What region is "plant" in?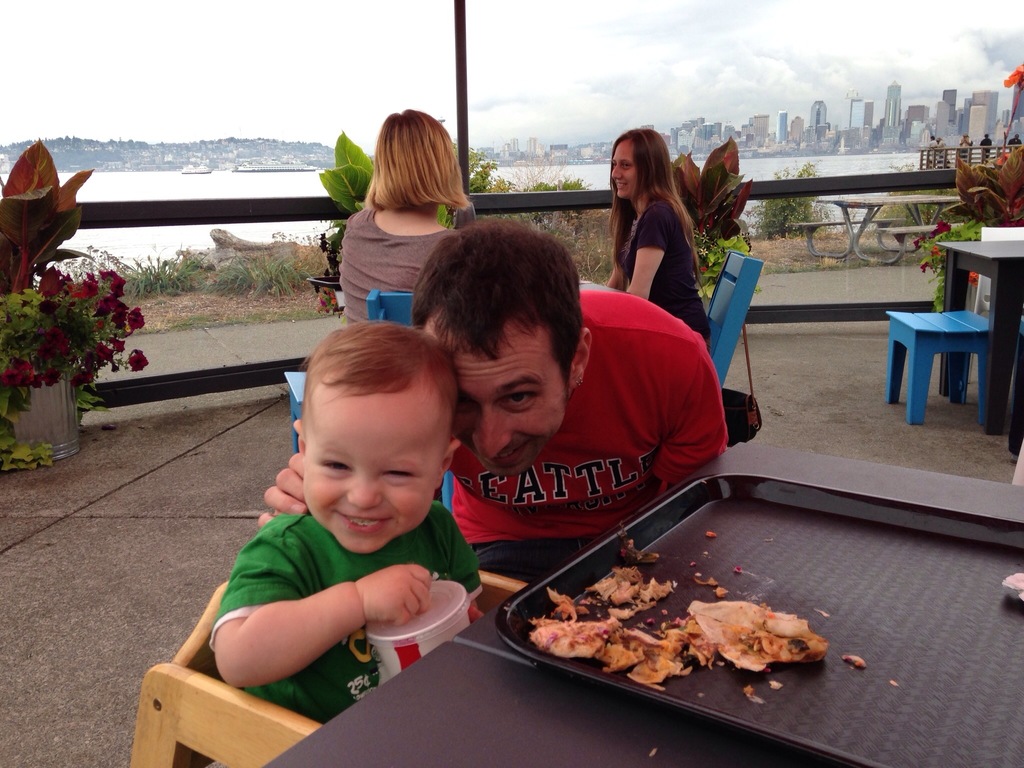
bbox=(664, 135, 759, 304).
